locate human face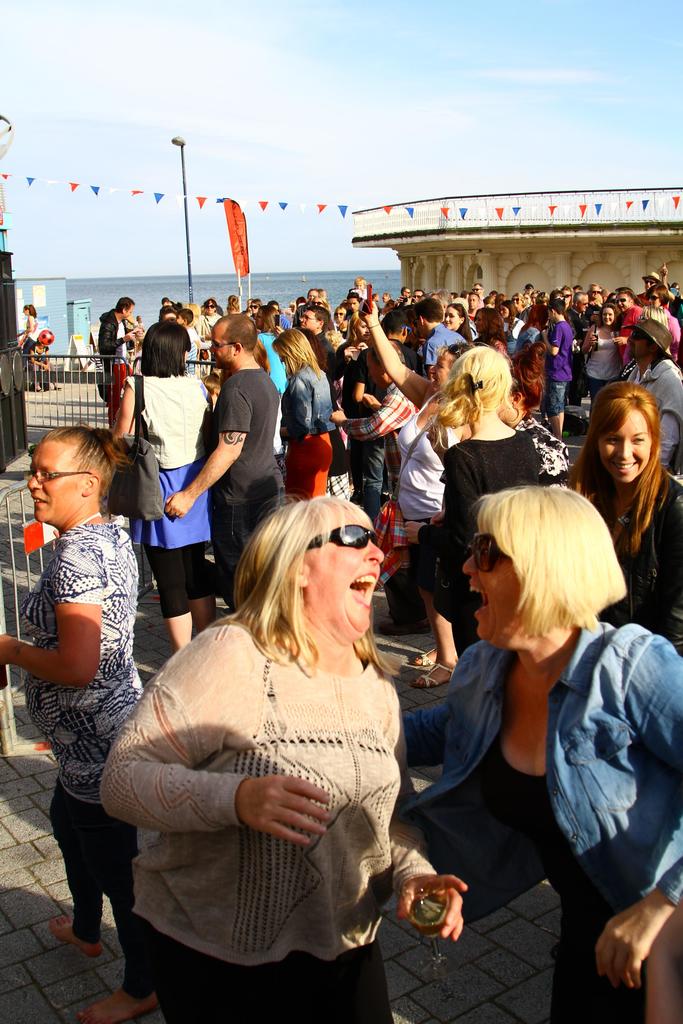
<region>307, 505, 386, 645</region>
